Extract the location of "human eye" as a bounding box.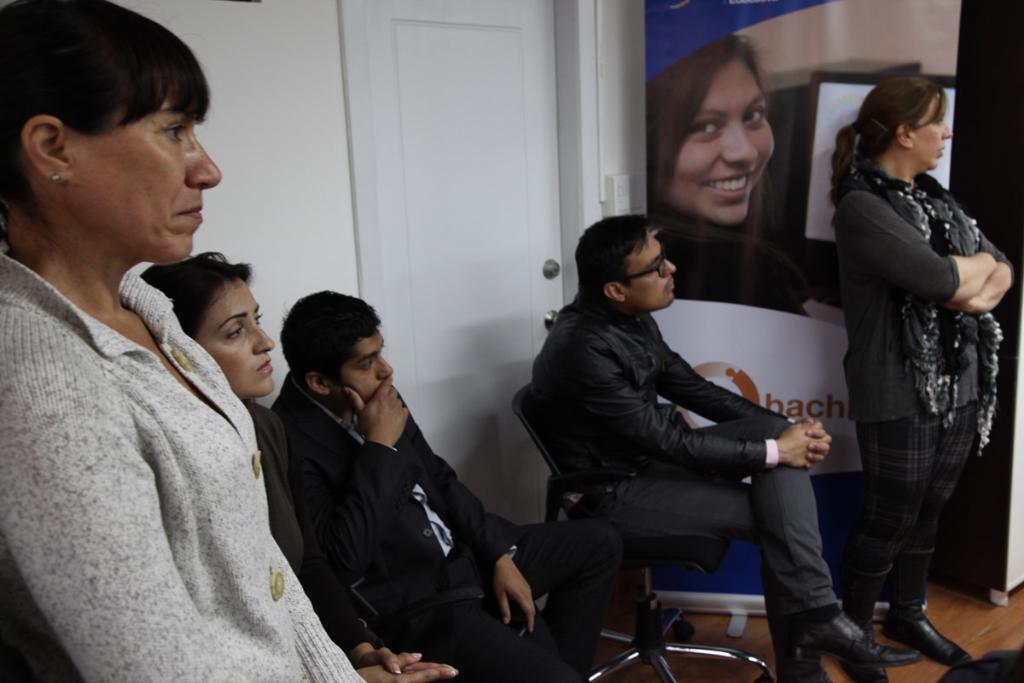
box=[252, 311, 264, 325].
